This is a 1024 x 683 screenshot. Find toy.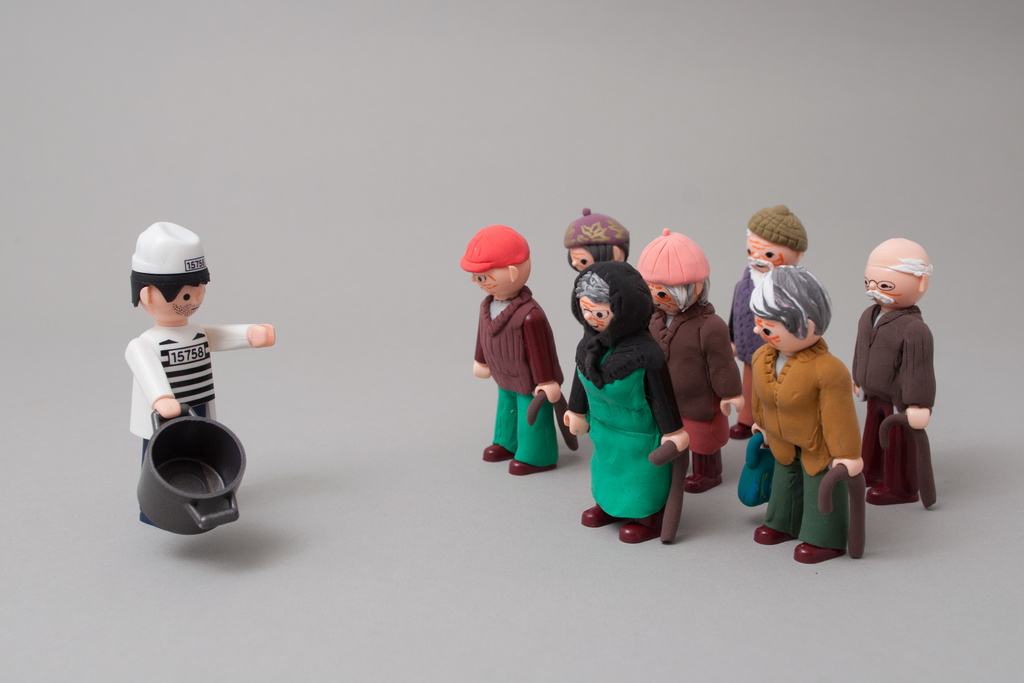
Bounding box: BBox(714, 208, 812, 488).
